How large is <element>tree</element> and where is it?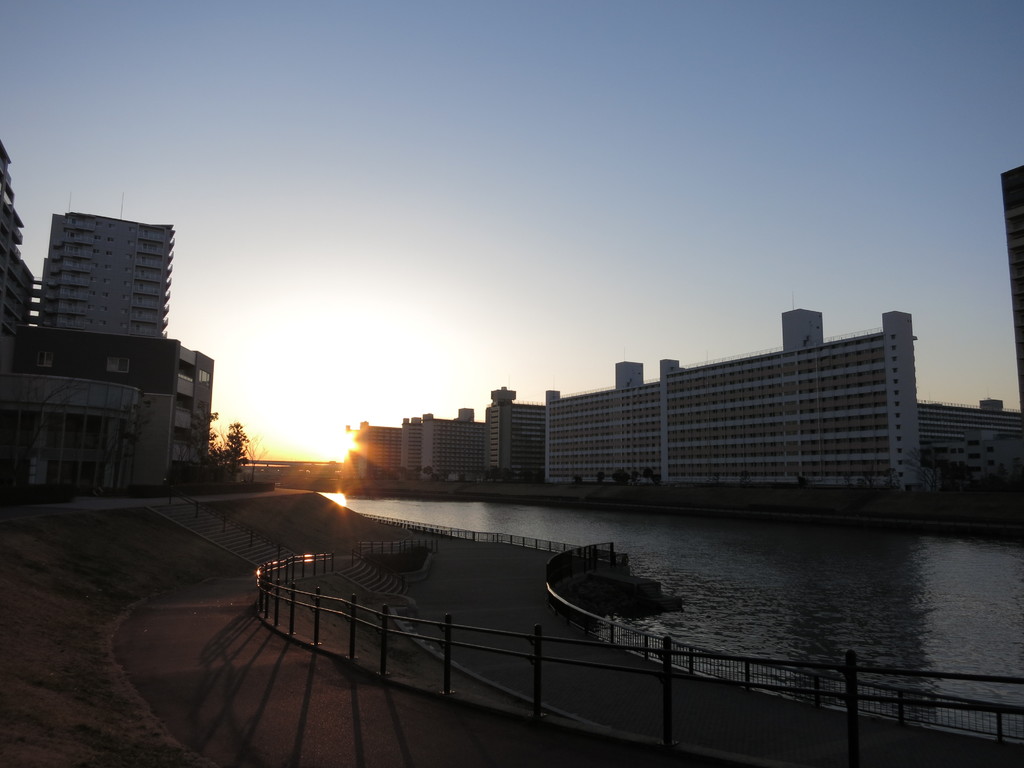
Bounding box: region(238, 428, 273, 486).
